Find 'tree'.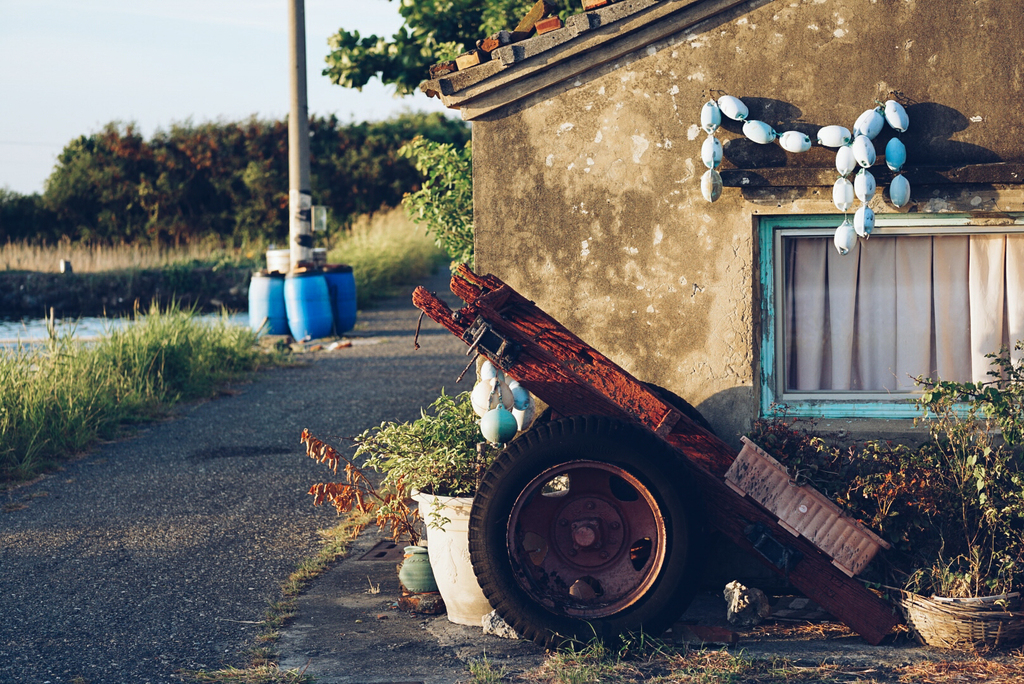
bbox(318, 119, 481, 219).
